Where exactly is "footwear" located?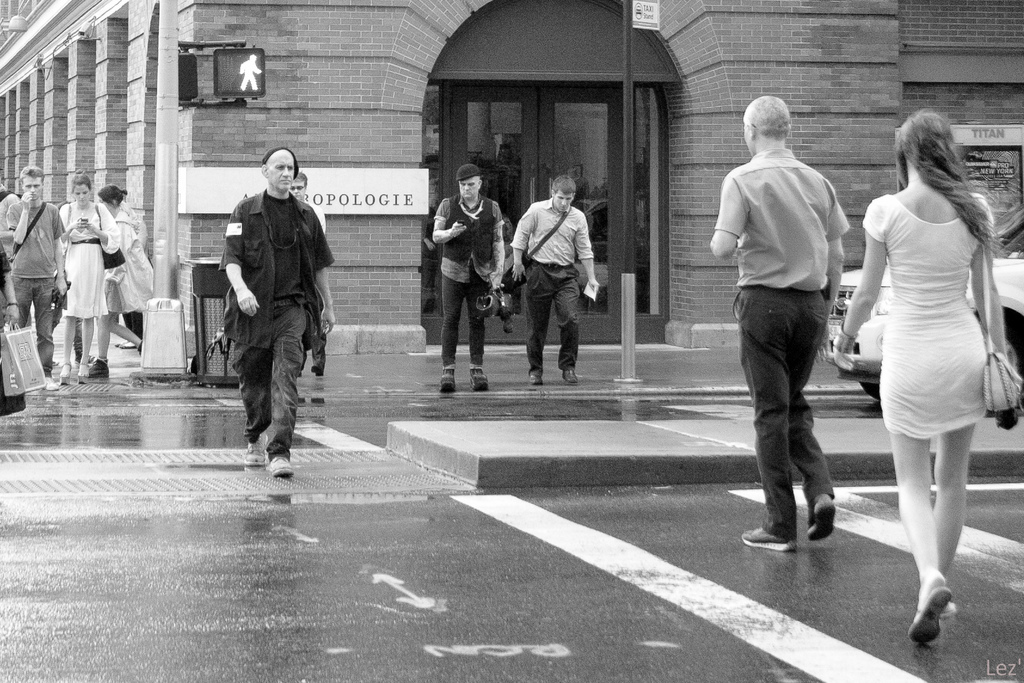
Its bounding box is (left=801, top=483, right=845, bottom=540).
